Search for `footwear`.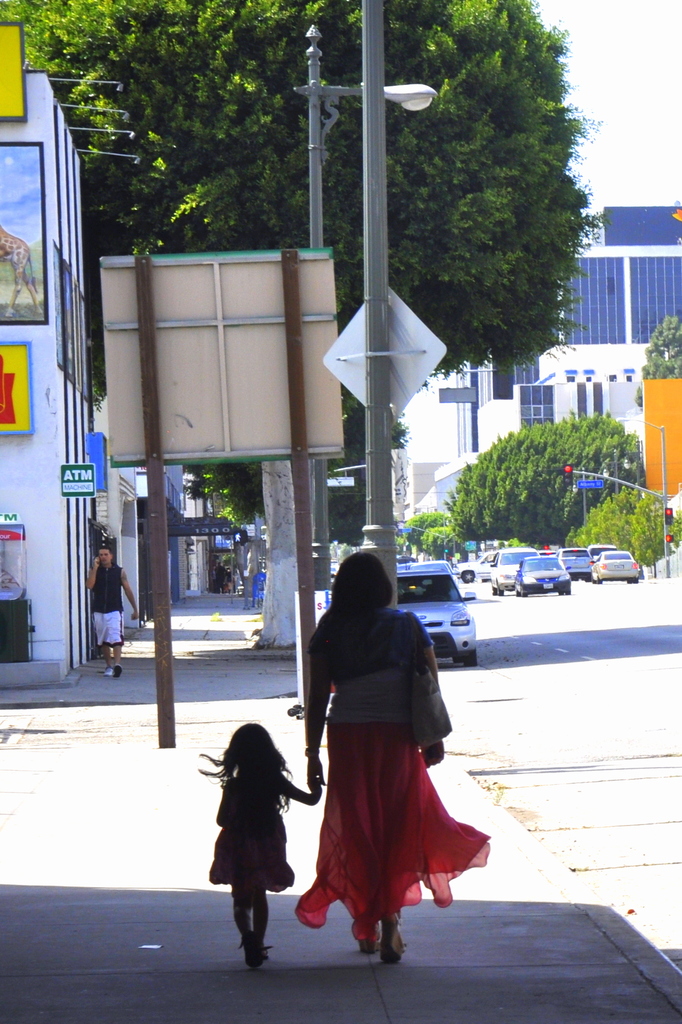
Found at select_region(111, 663, 125, 677).
